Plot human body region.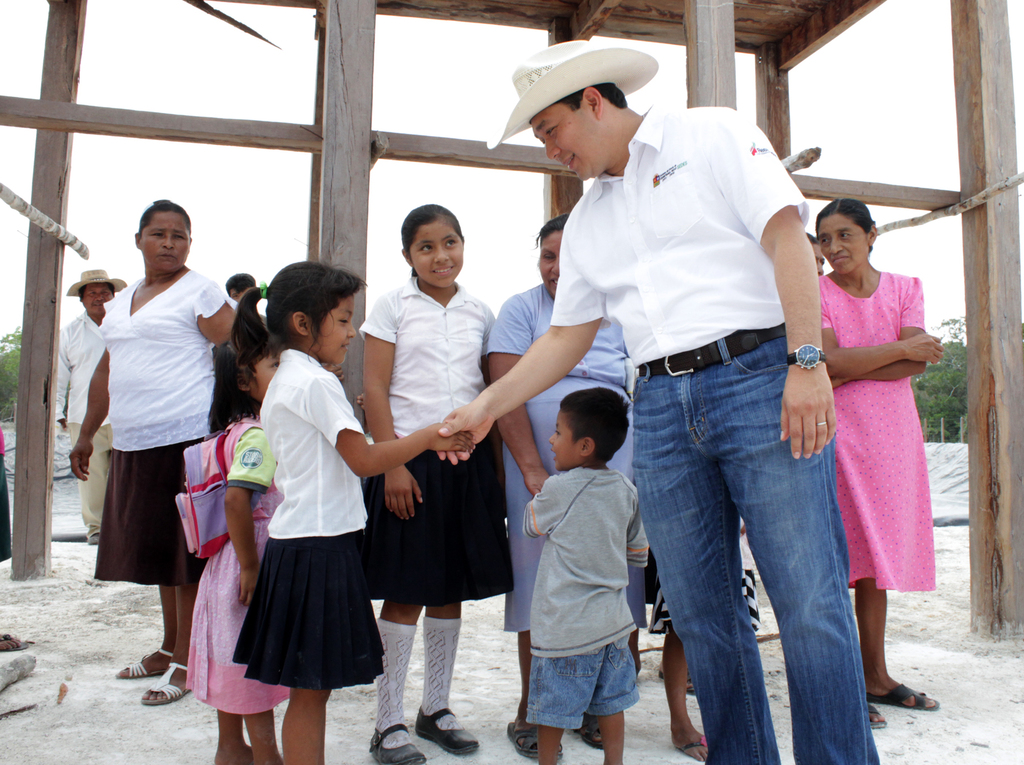
Plotted at detection(354, 279, 518, 764).
